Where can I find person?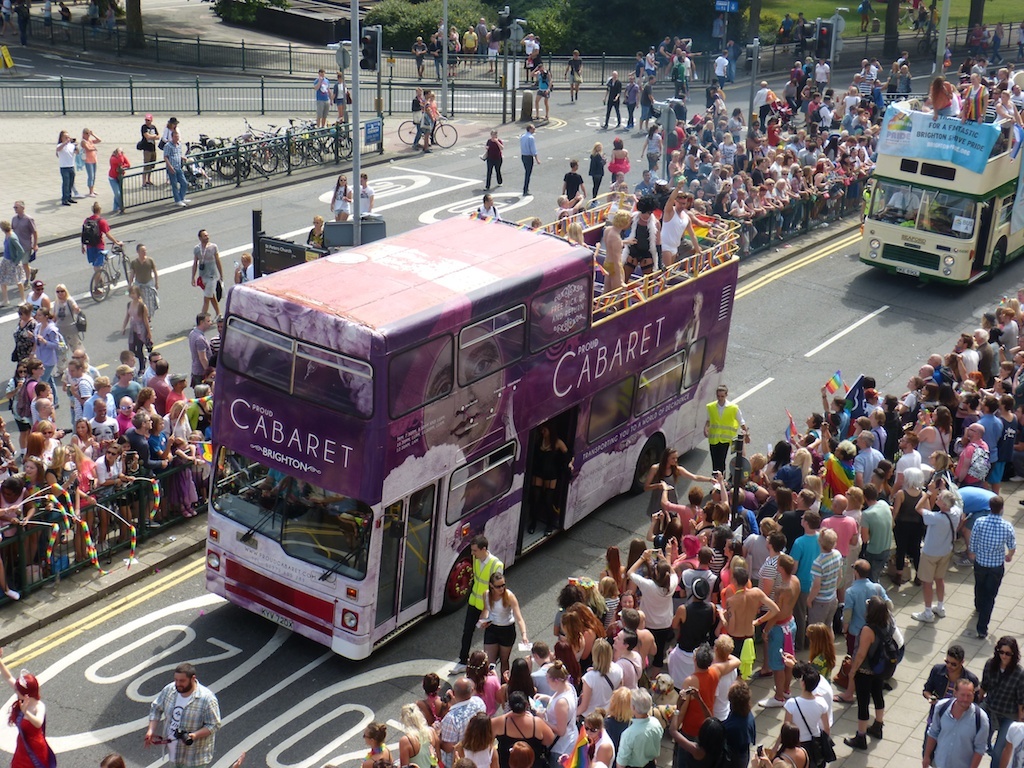
You can find it at locate(561, 160, 583, 198).
